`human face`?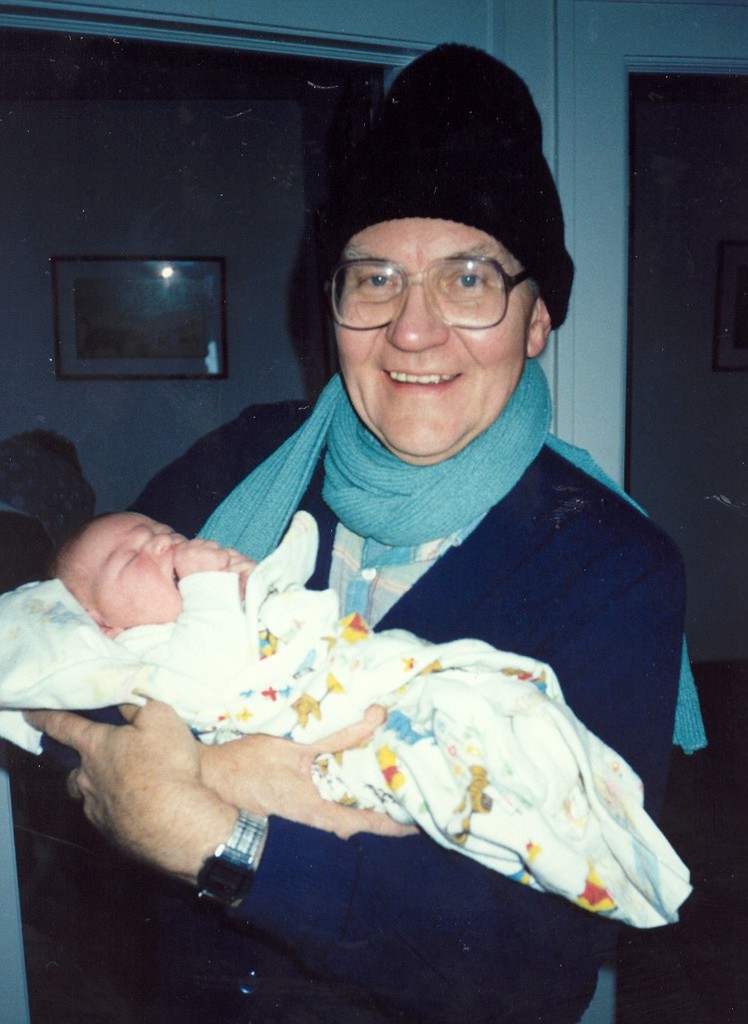
(70, 511, 187, 629)
